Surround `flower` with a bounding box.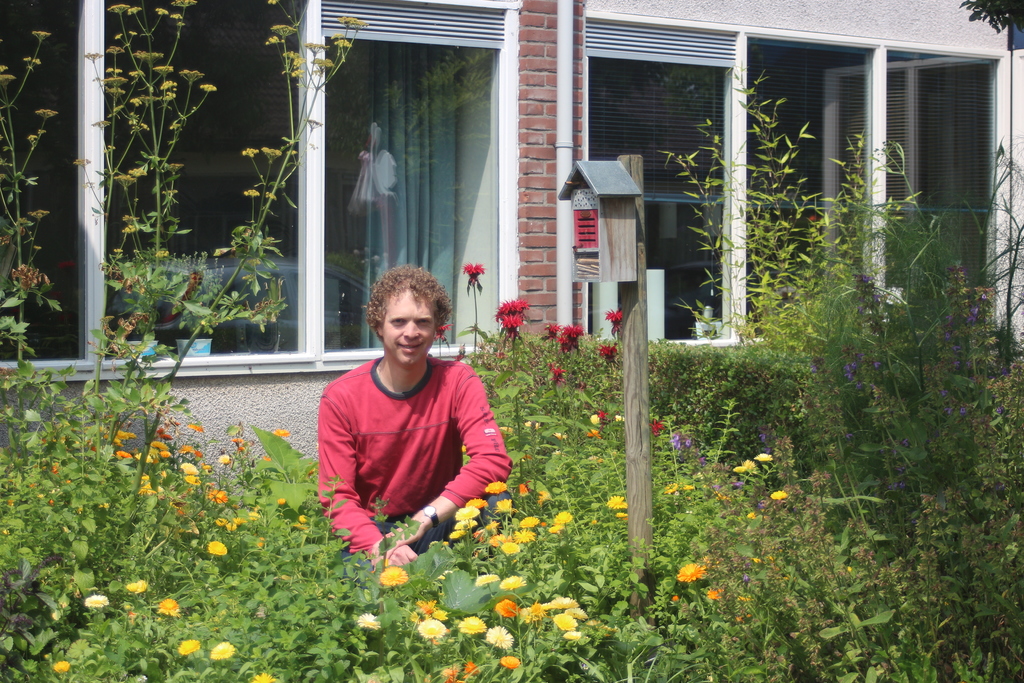
x1=770 y1=488 x2=791 y2=502.
